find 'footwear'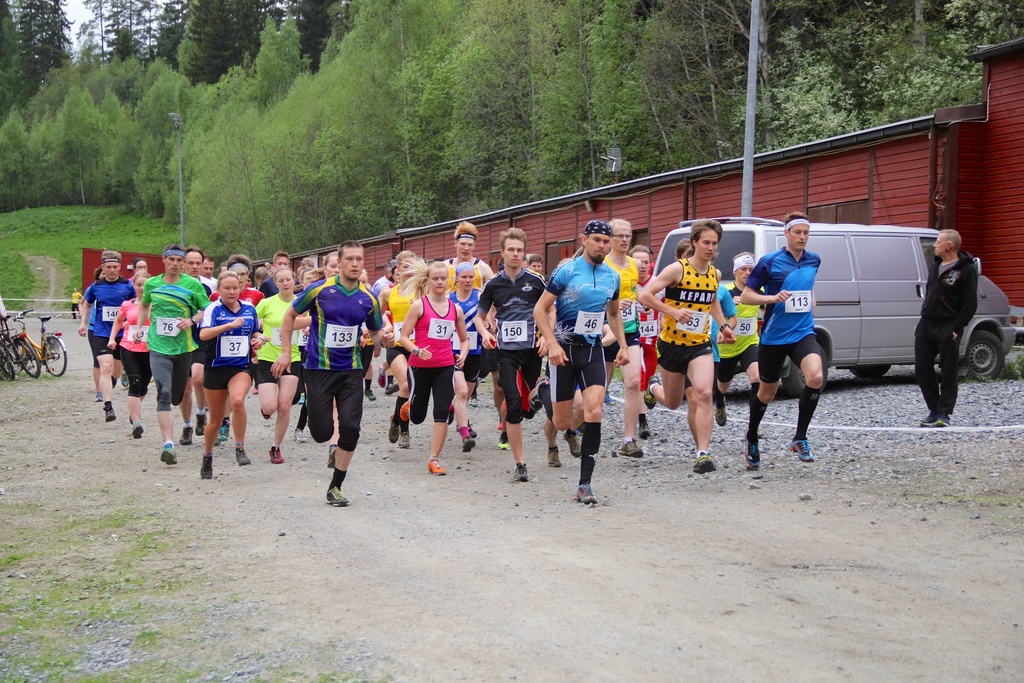
[298,391,306,403]
